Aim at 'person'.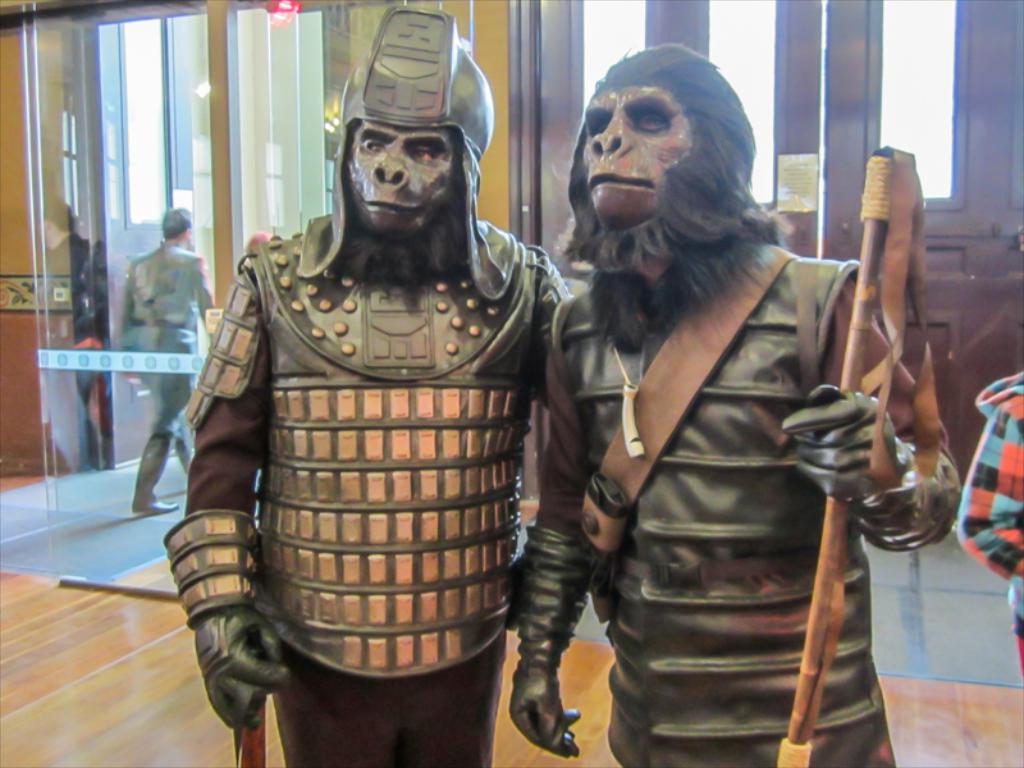
Aimed at 955,369,1023,698.
